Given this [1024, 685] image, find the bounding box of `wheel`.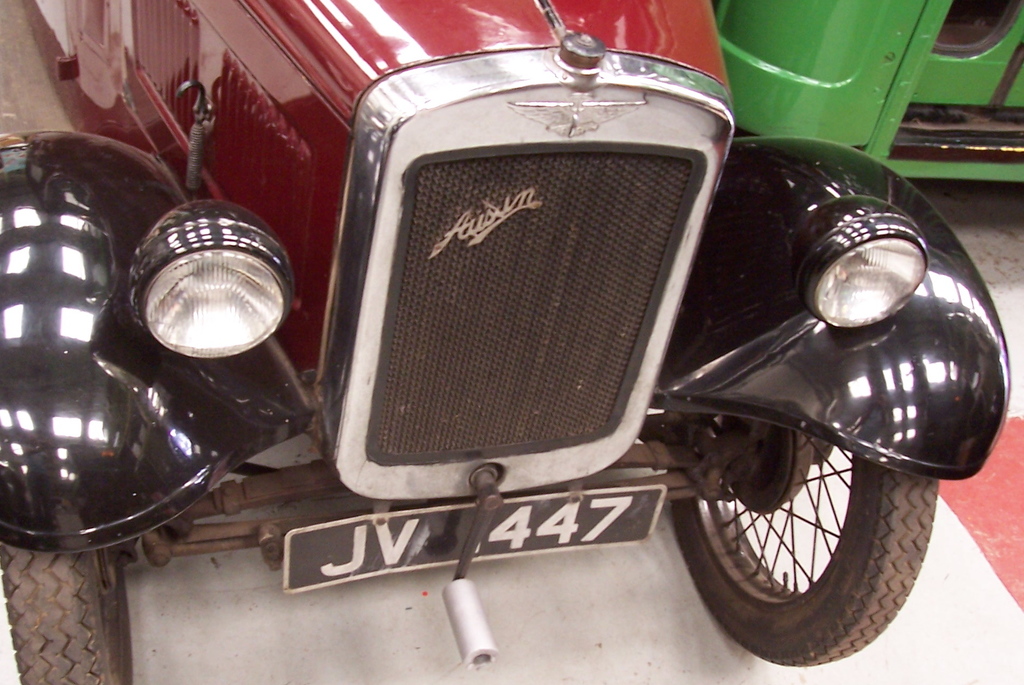
[x1=671, y1=437, x2=935, y2=668].
